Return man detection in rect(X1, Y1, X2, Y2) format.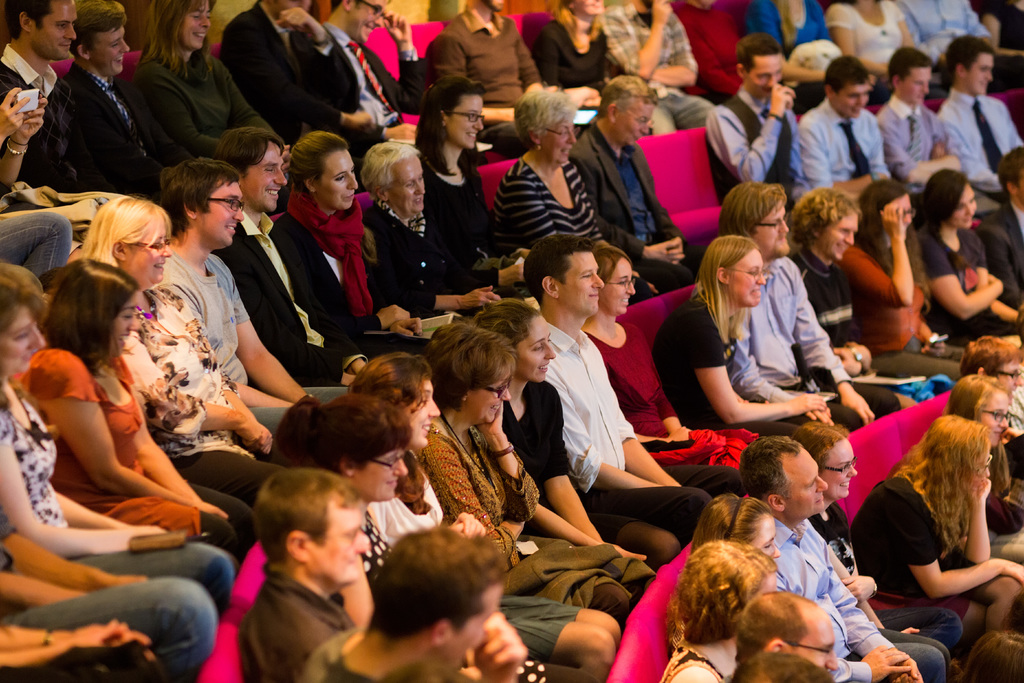
rect(783, 189, 913, 419).
